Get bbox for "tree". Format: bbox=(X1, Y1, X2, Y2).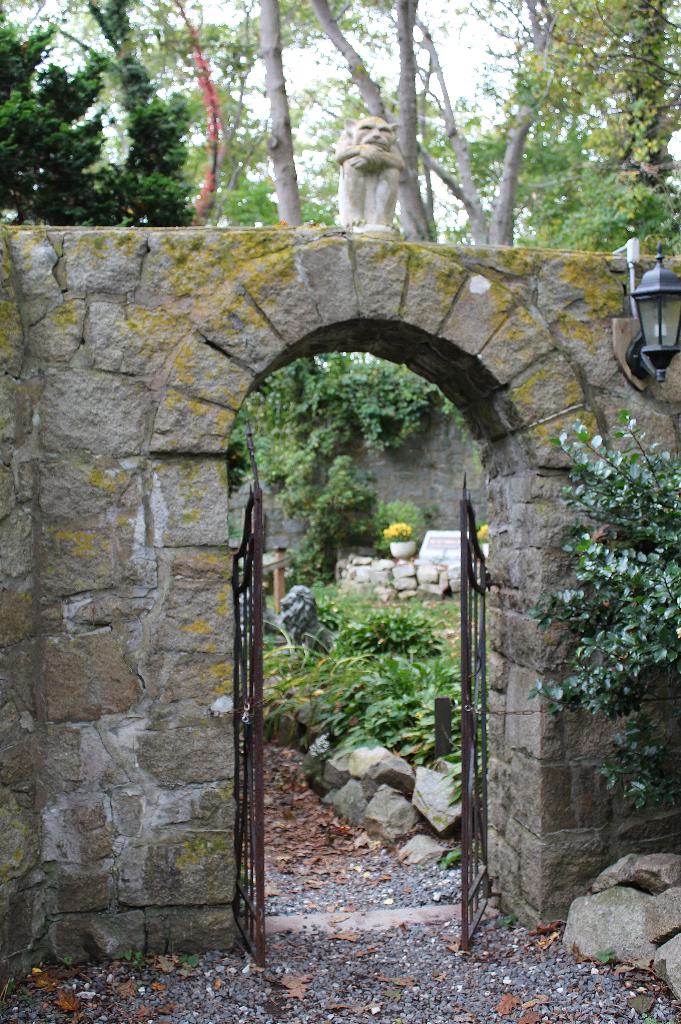
bbox=(507, 0, 680, 253).
